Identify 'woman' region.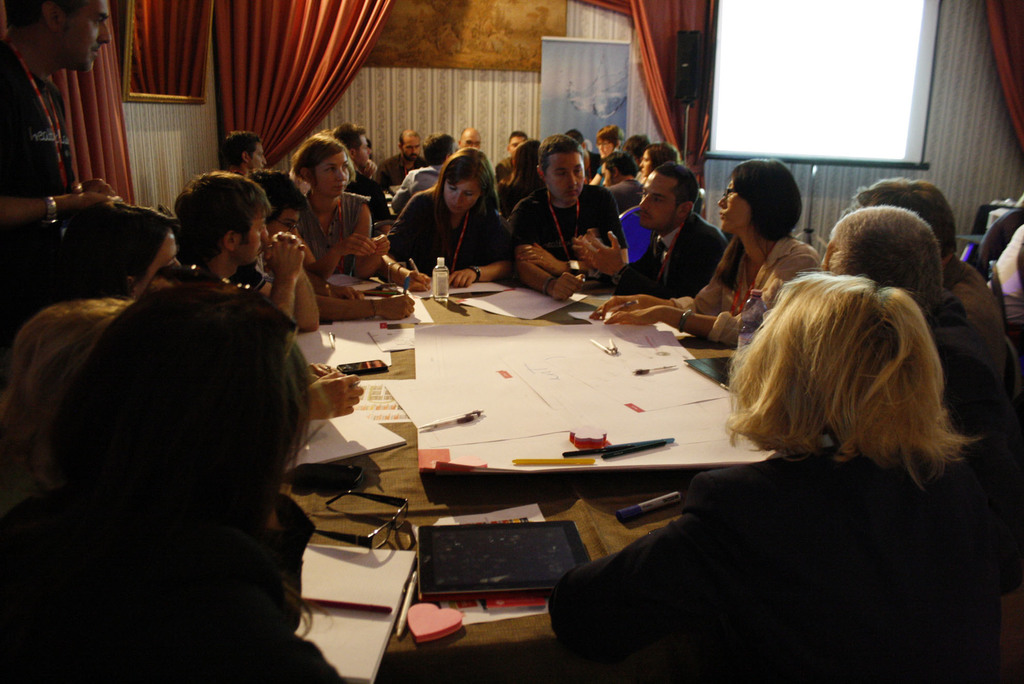
Region: BBox(0, 281, 343, 683).
